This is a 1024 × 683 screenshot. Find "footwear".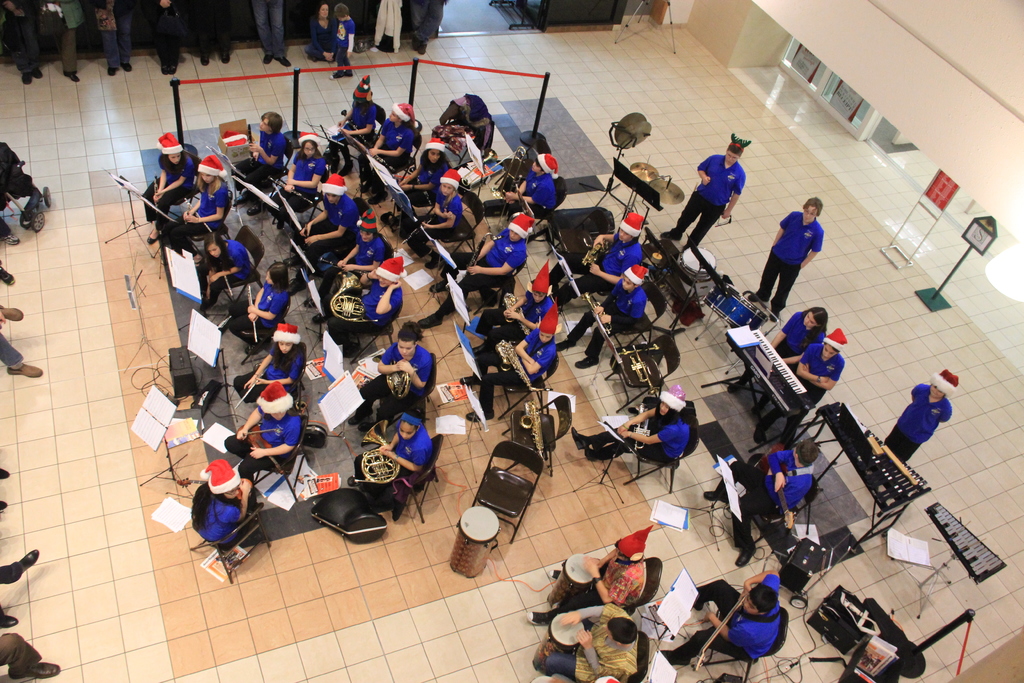
Bounding box: [x1=124, y1=60, x2=137, y2=72].
